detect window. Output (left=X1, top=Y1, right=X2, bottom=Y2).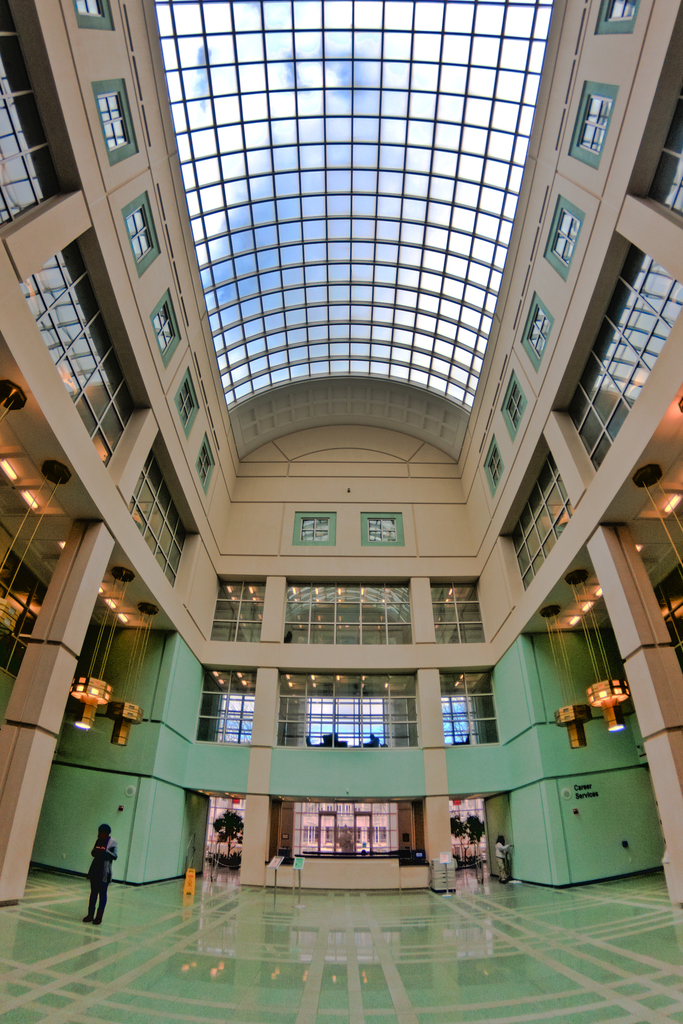
(left=285, top=582, right=415, bottom=645).
